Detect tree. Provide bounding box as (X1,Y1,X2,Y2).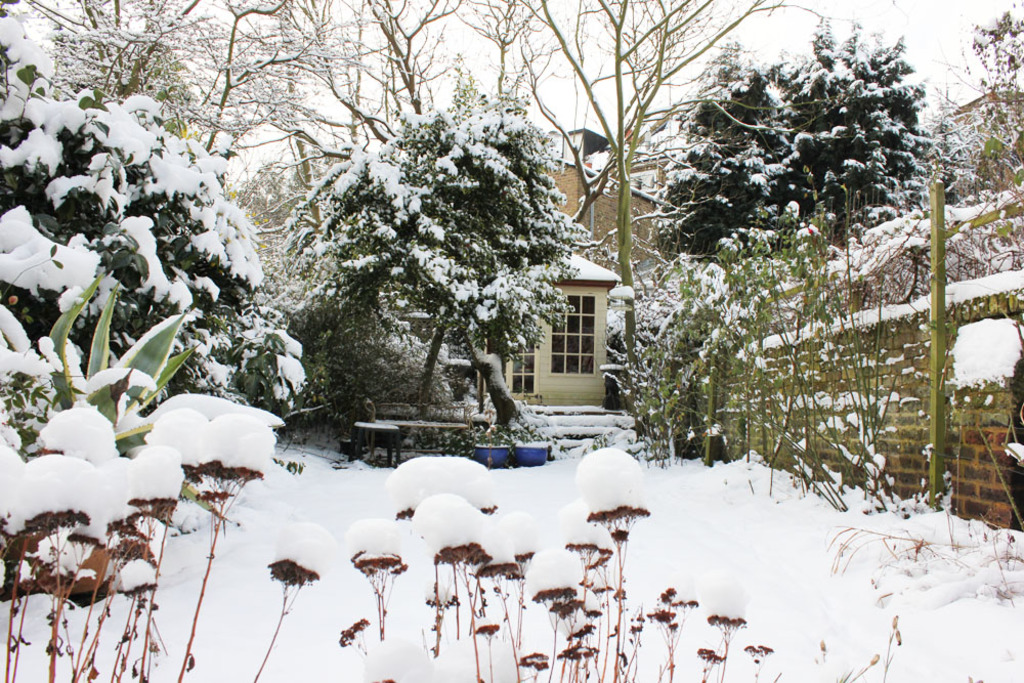
(283,106,603,452).
